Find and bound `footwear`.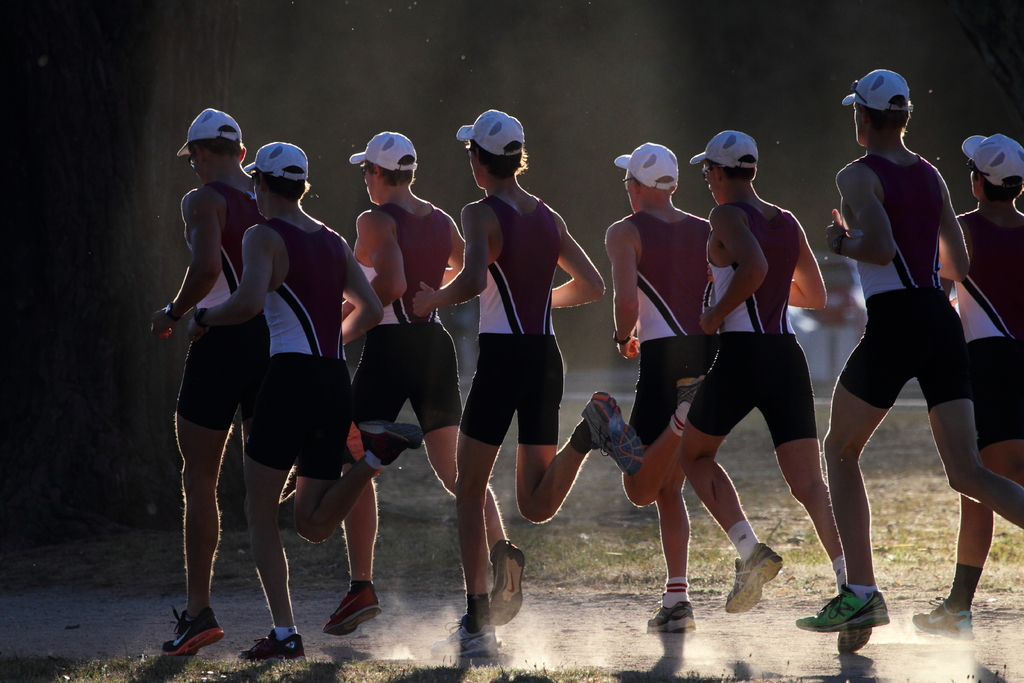
Bound: region(159, 599, 221, 658).
